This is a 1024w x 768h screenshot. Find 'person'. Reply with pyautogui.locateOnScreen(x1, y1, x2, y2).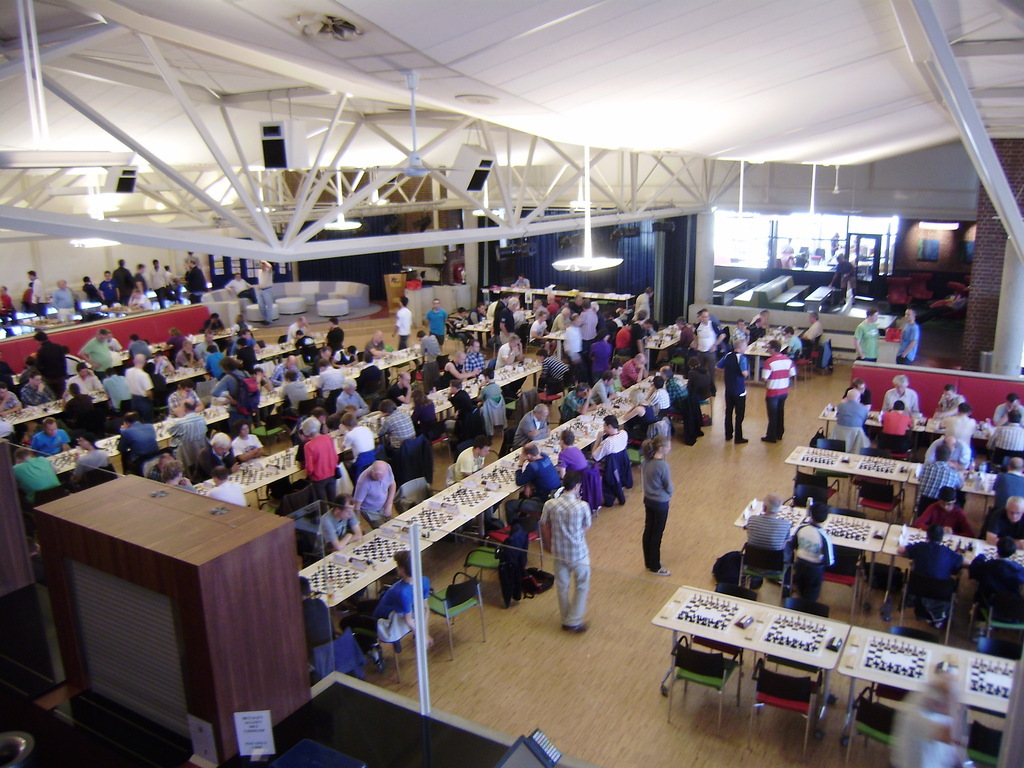
pyautogui.locateOnScreen(206, 307, 230, 350).
